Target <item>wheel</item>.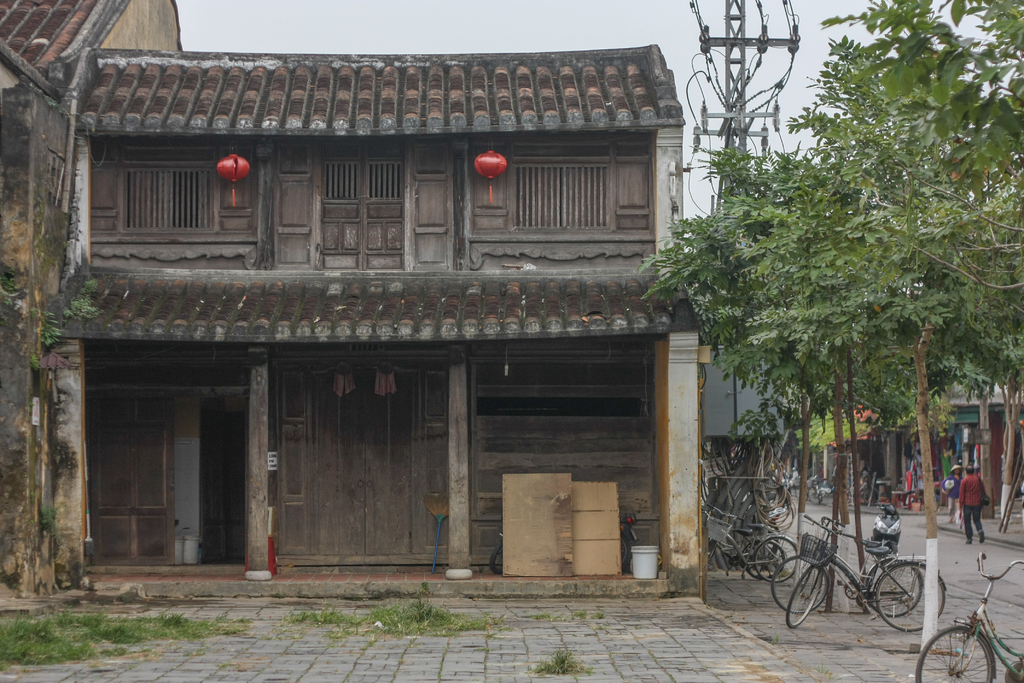
Target region: <region>753, 533, 798, 583</region>.
